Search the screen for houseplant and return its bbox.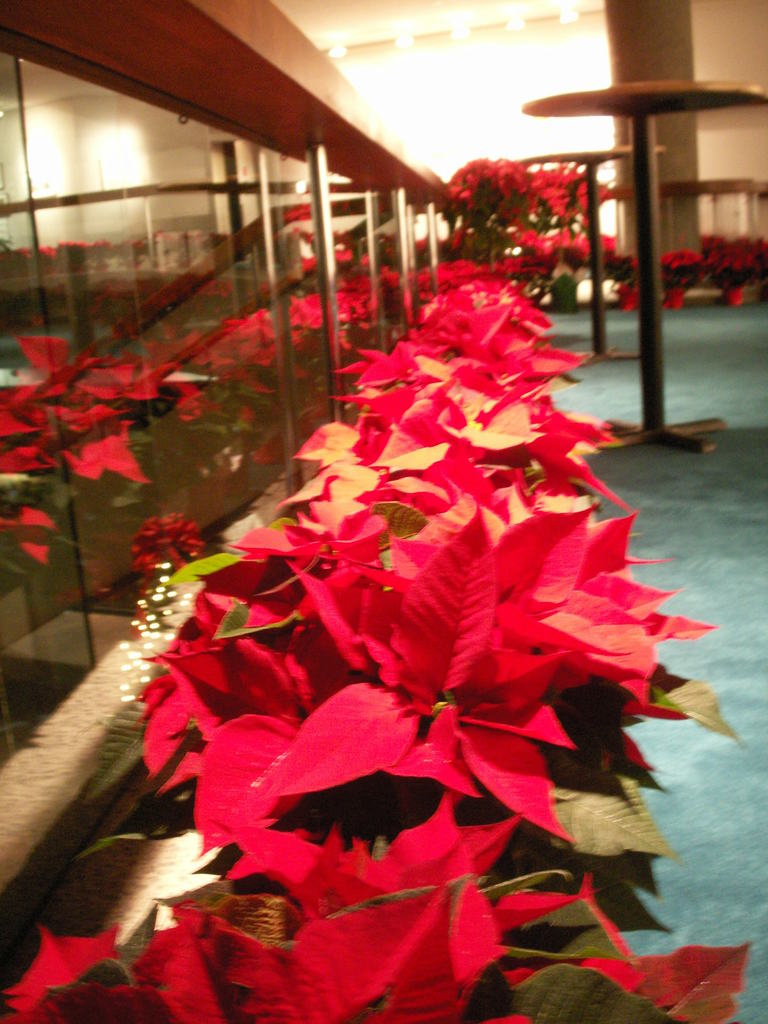
Found: box=[703, 232, 767, 308].
